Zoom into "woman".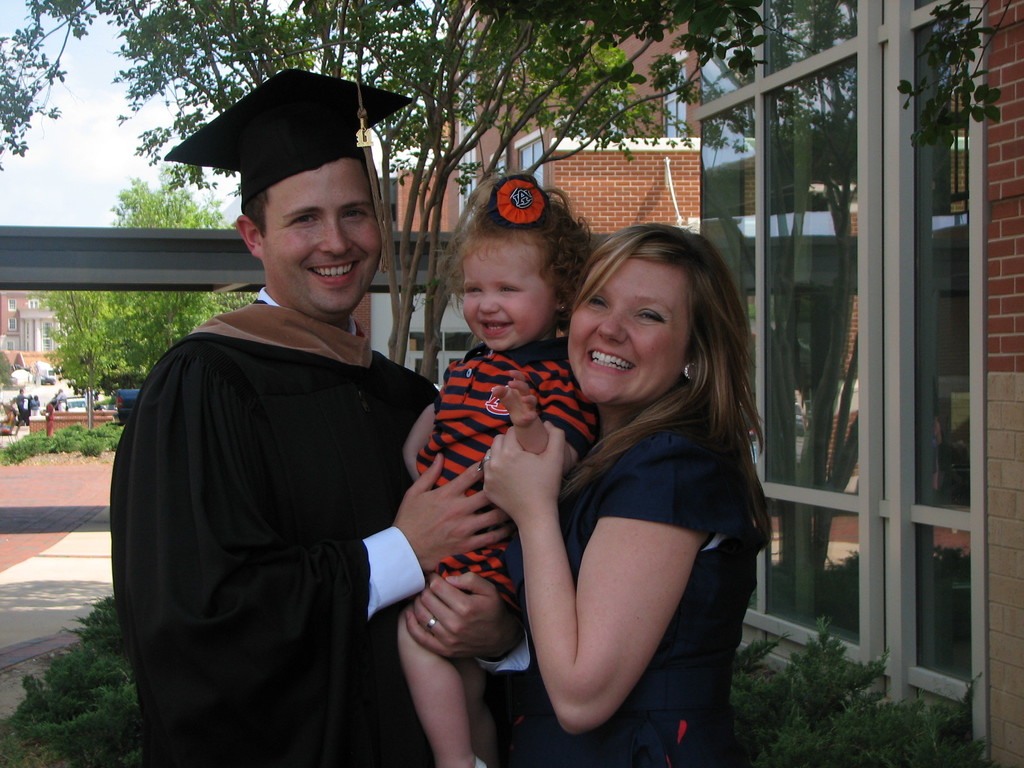
Zoom target: box(483, 217, 778, 767).
